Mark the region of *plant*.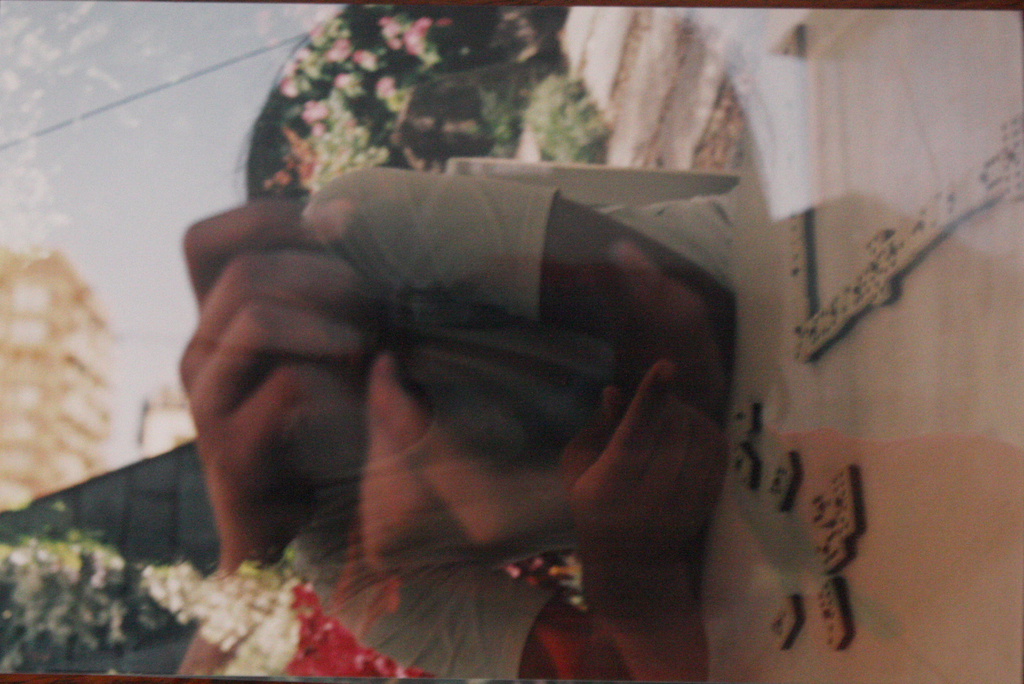
Region: 517 70 613 165.
